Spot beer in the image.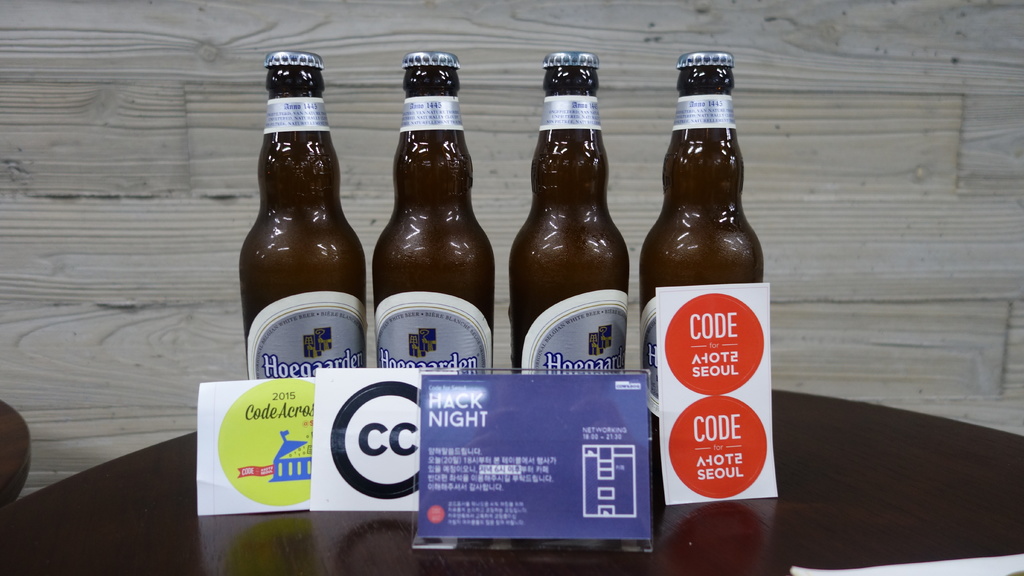
beer found at 232:49:364:373.
